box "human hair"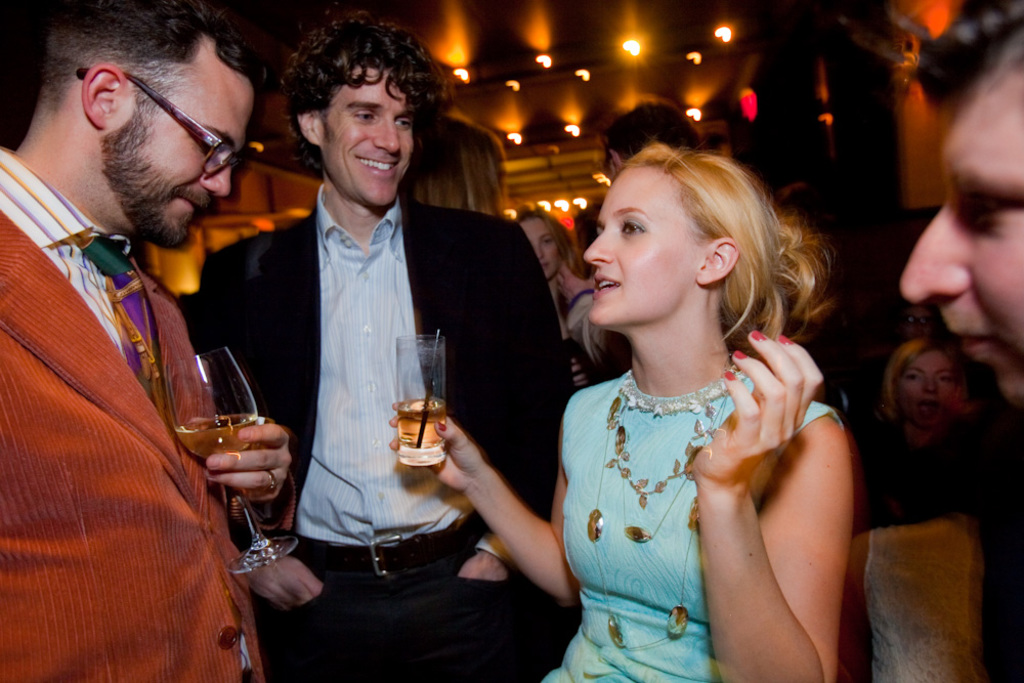
Rect(592, 131, 824, 376)
